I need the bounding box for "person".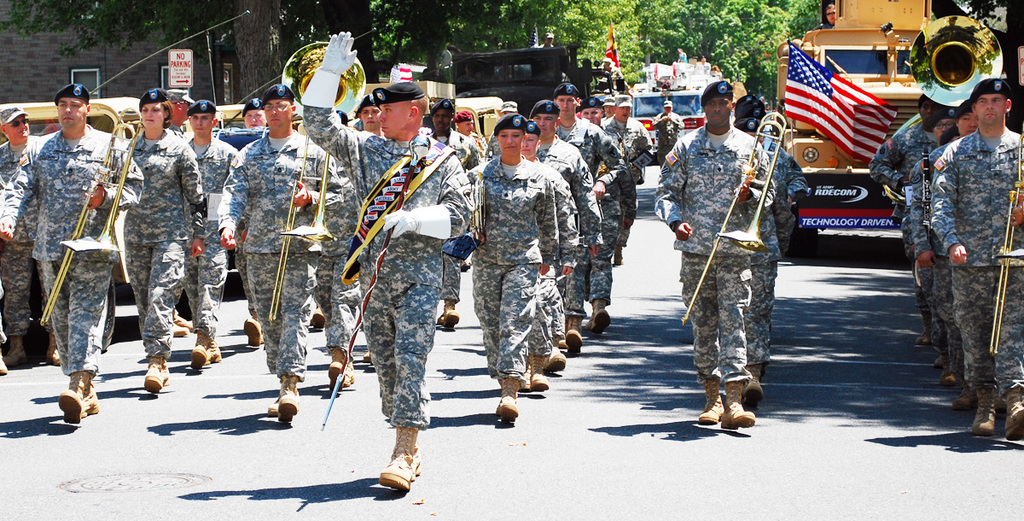
Here it is: [left=117, top=91, right=205, bottom=389].
